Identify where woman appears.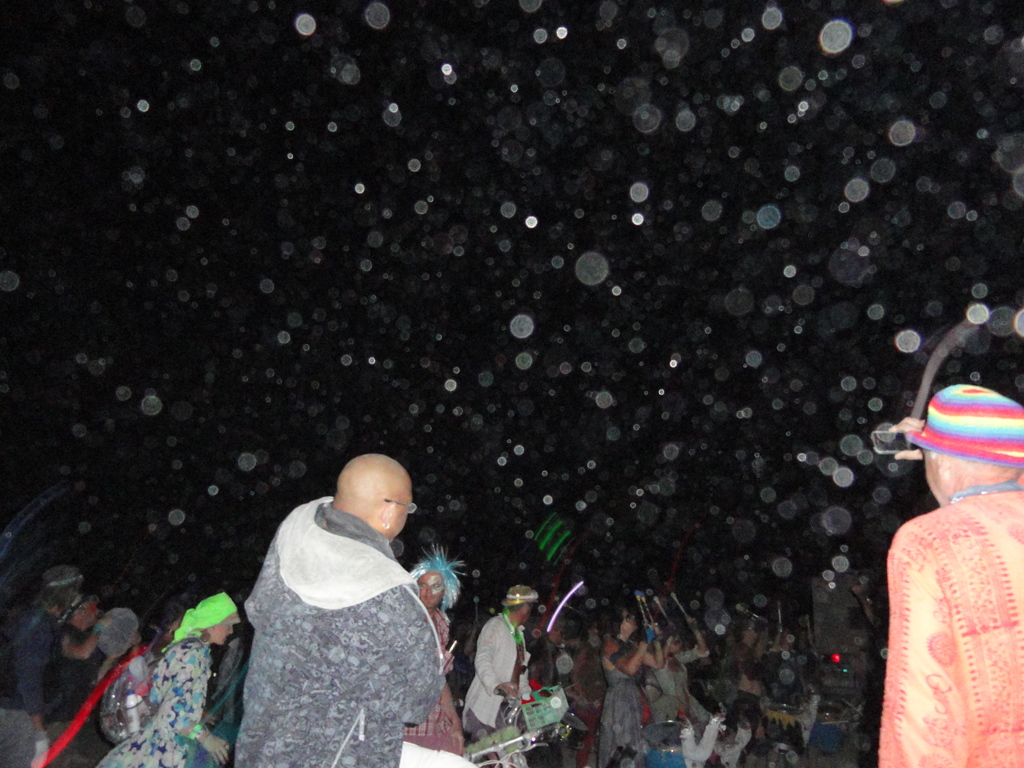
Appears at Rect(595, 607, 666, 764).
